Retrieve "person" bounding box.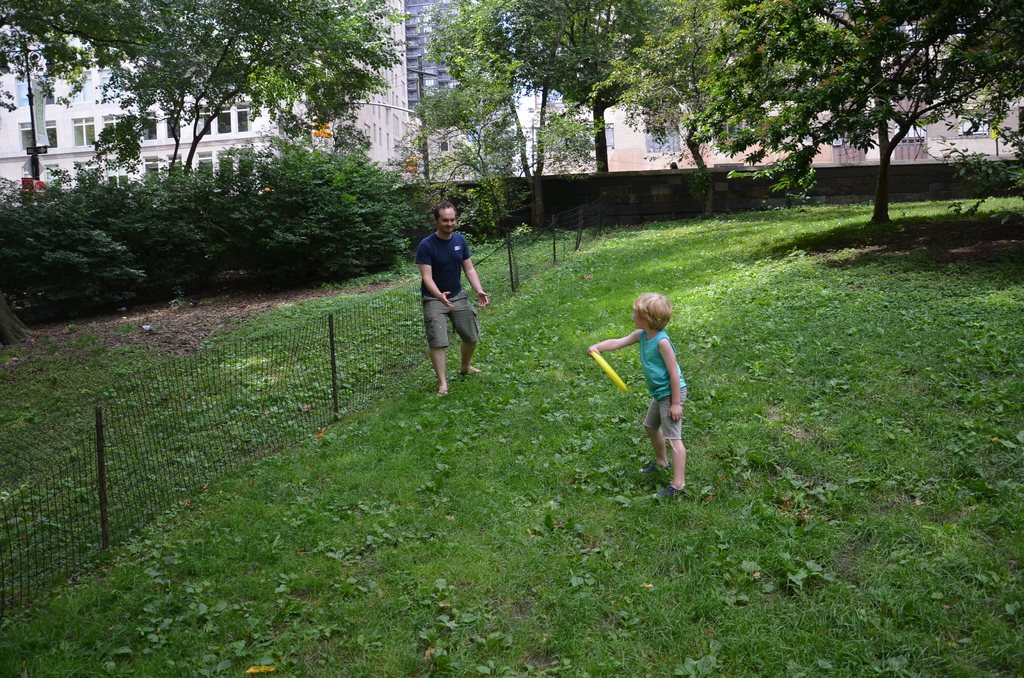
Bounding box: rect(584, 296, 685, 492).
